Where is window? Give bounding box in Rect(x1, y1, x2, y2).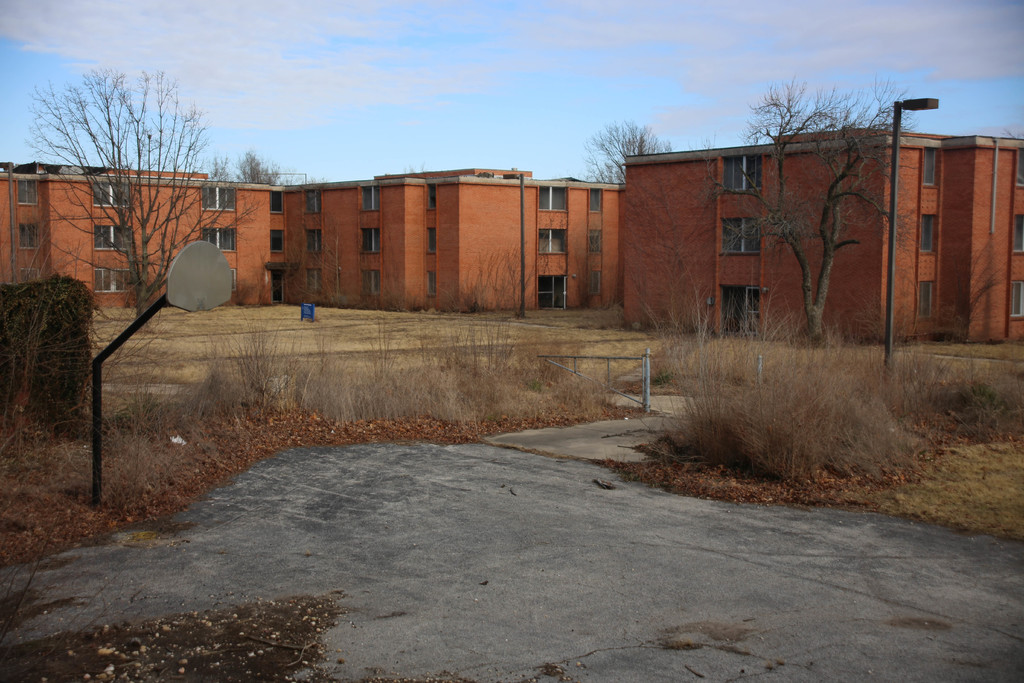
Rect(202, 186, 236, 210).
